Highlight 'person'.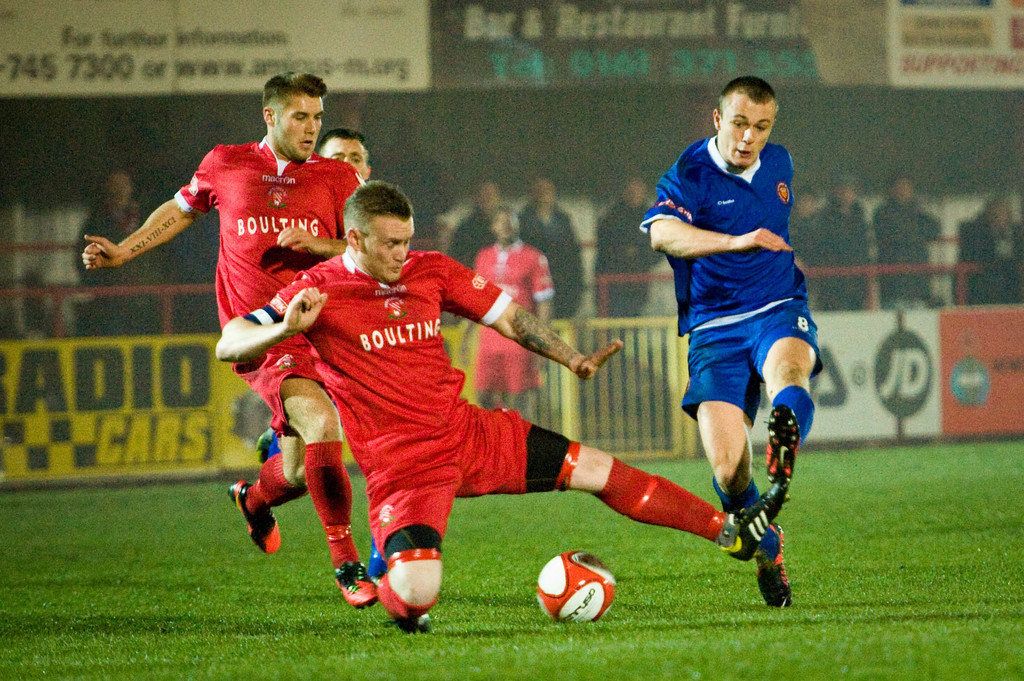
Highlighted region: bbox=(456, 205, 565, 419).
